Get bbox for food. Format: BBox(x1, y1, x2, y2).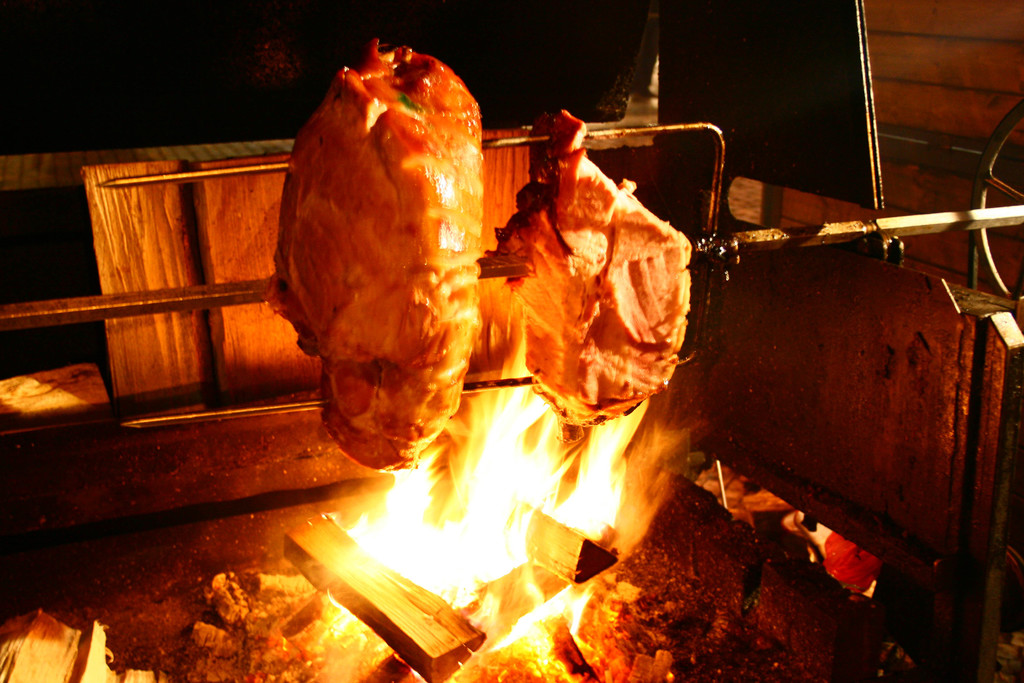
BBox(475, 109, 702, 495).
